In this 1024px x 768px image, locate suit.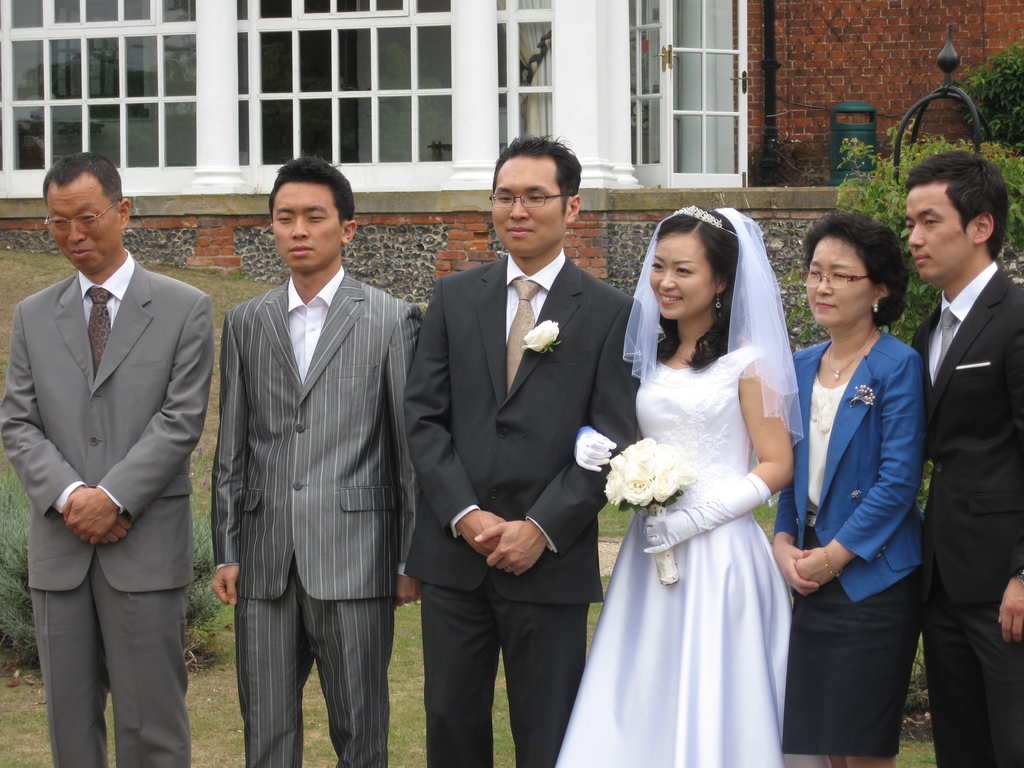
Bounding box: (417, 124, 624, 759).
